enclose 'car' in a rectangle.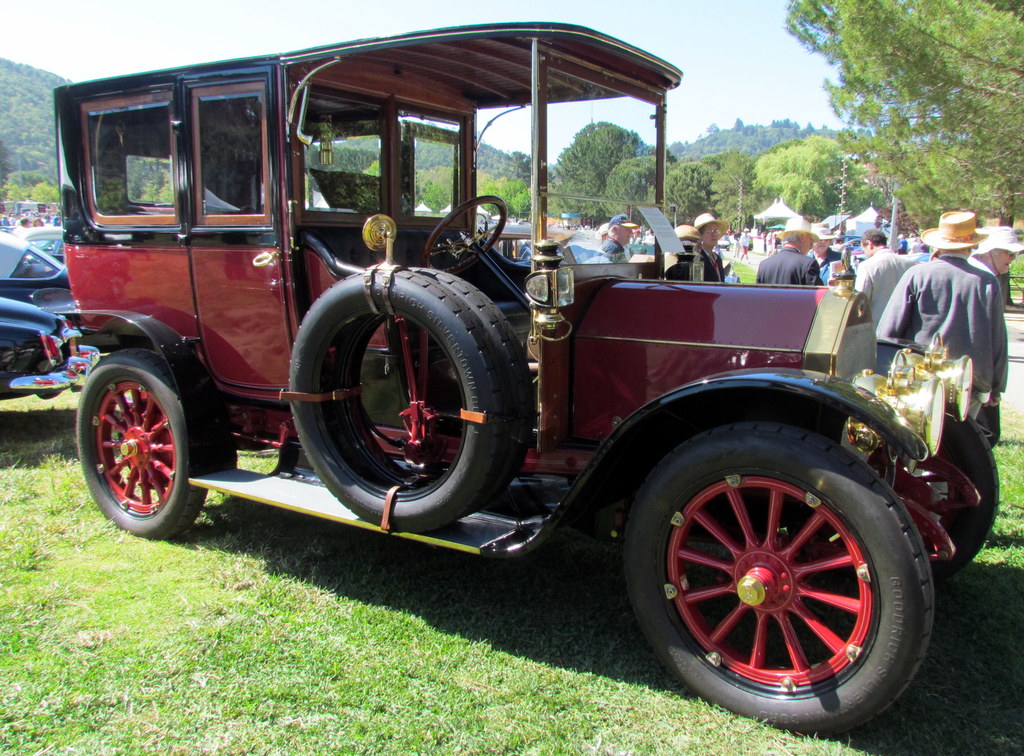
[67, 28, 909, 727].
